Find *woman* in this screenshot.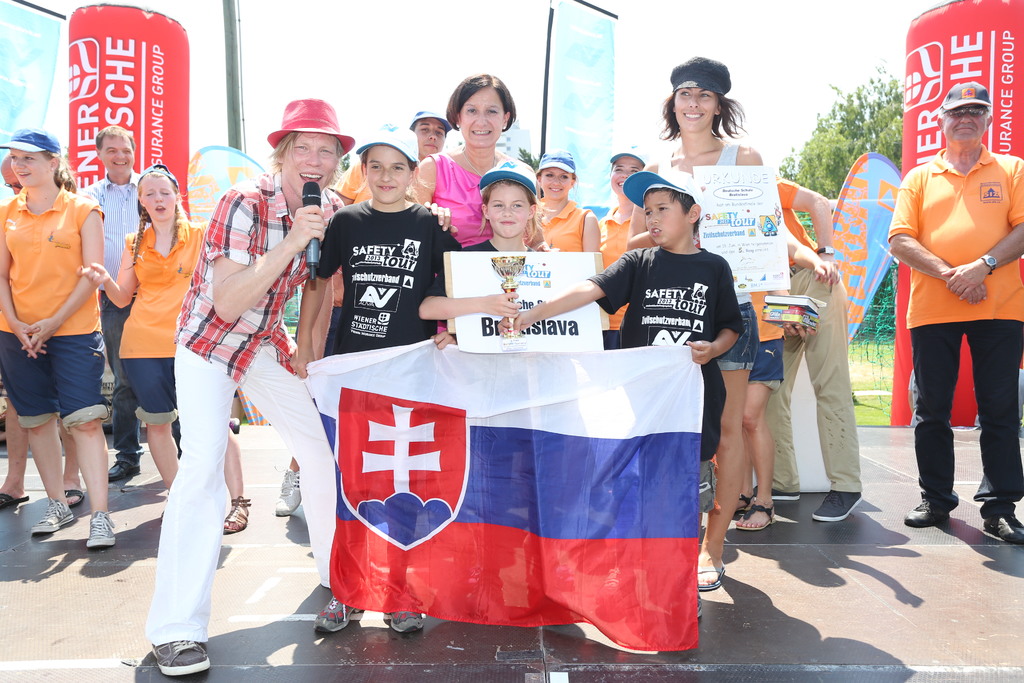
The bounding box for *woman* is [625,58,762,588].
